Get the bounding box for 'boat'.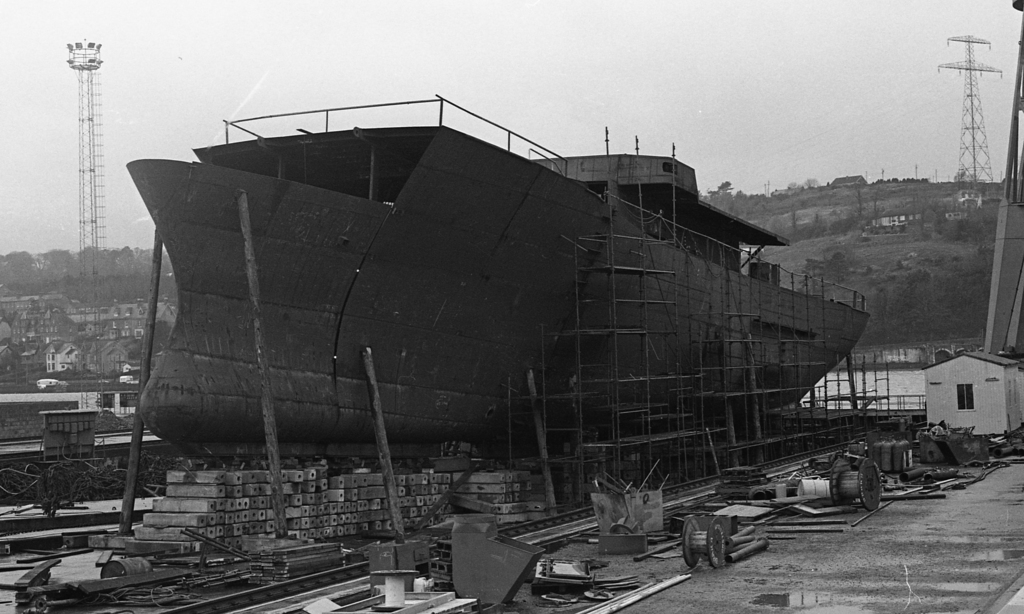
{"x1": 81, "y1": 58, "x2": 964, "y2": 484}.
